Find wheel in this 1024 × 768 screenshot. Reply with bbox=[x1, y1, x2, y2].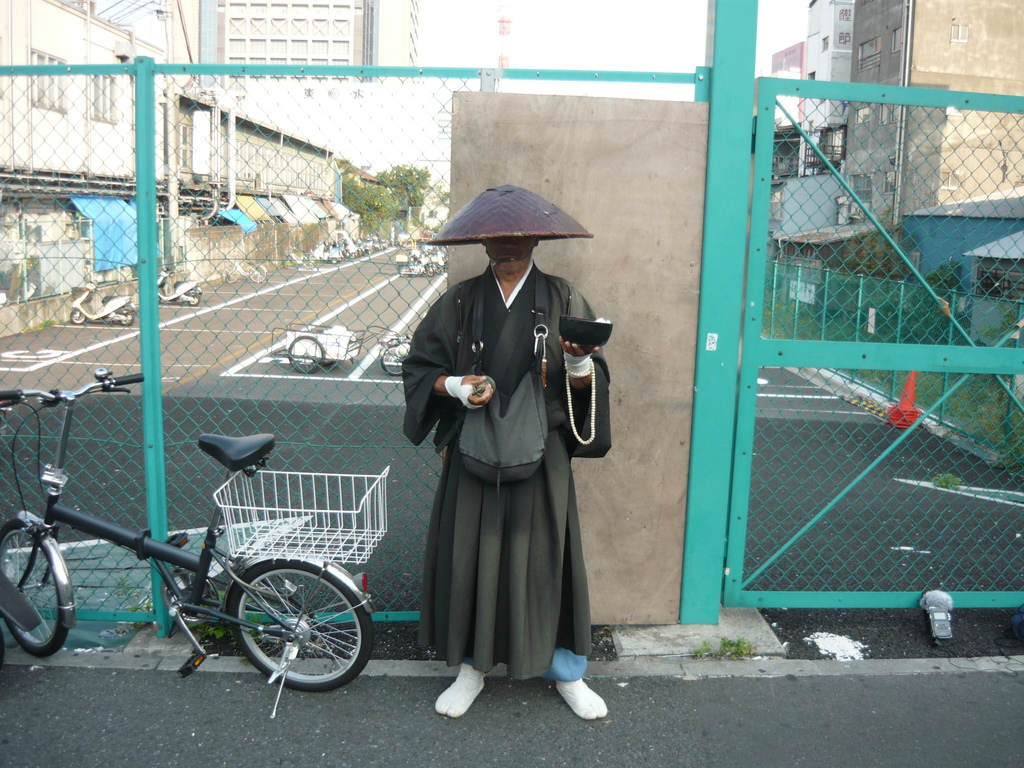
bbox=[222, 264, 241, 280].
